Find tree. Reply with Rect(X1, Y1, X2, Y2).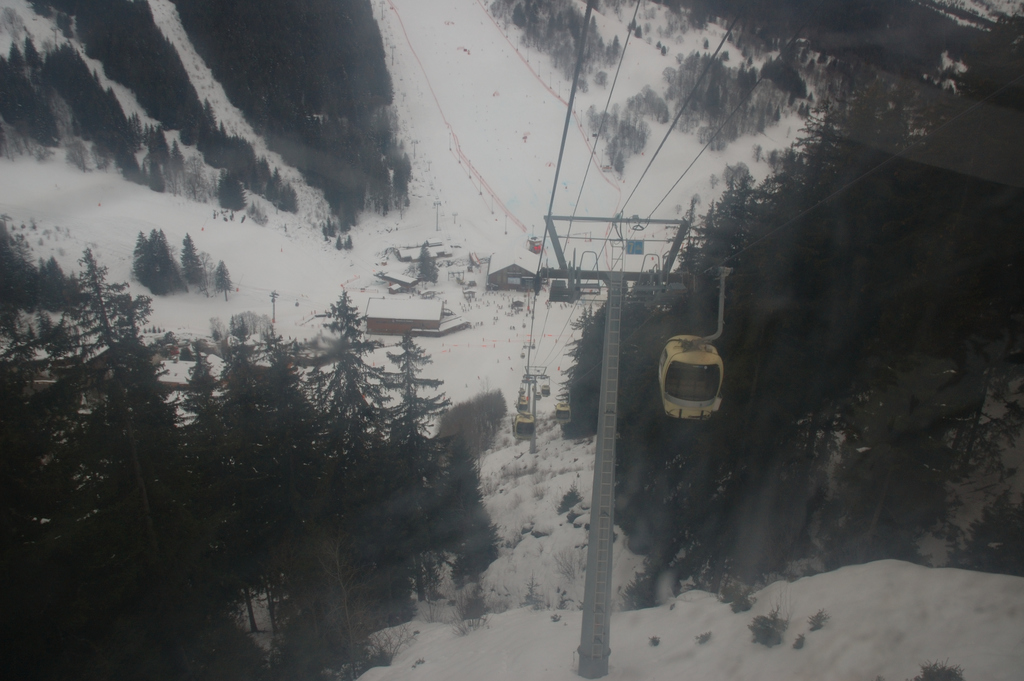
Rect(744, 607, 790, 652).
